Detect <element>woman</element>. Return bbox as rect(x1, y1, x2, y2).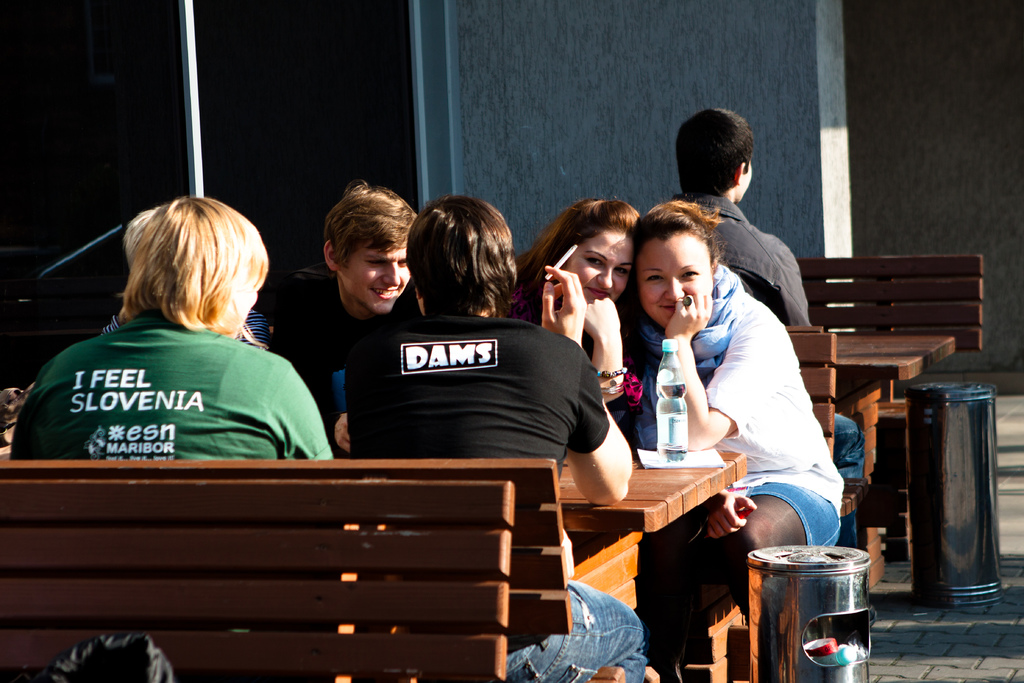
rect(517, 197, 641, 453).
